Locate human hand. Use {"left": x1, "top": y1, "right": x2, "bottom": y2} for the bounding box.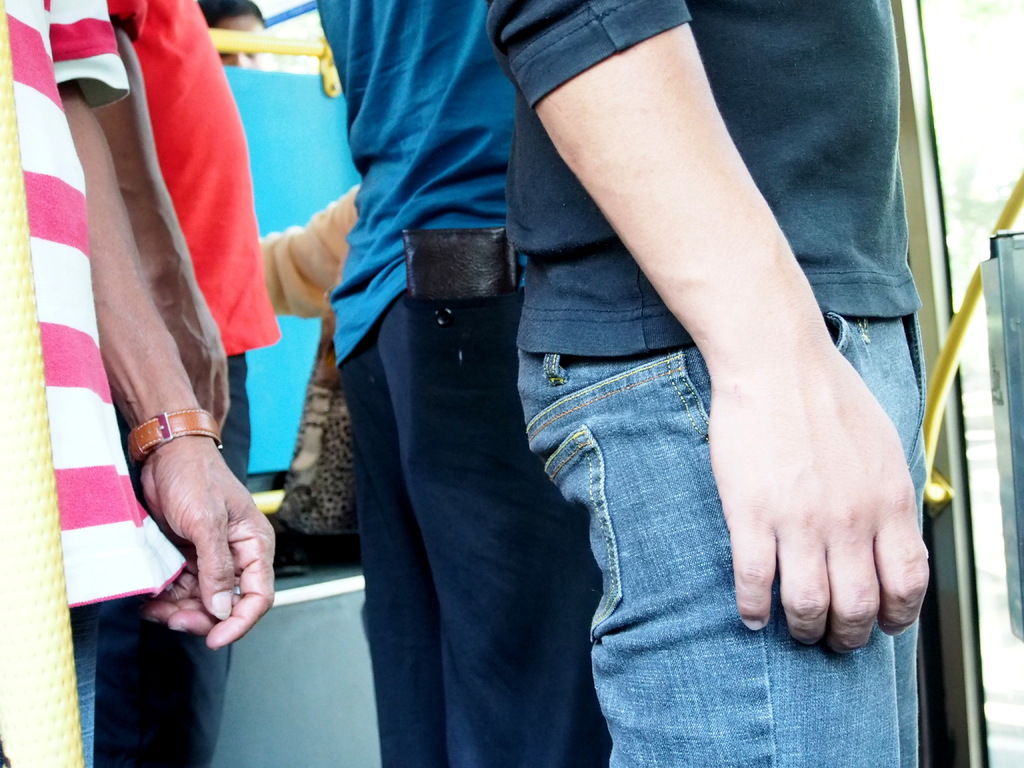
{"left": 150, "top": 298, "right": 231, "bottom": 433}.
